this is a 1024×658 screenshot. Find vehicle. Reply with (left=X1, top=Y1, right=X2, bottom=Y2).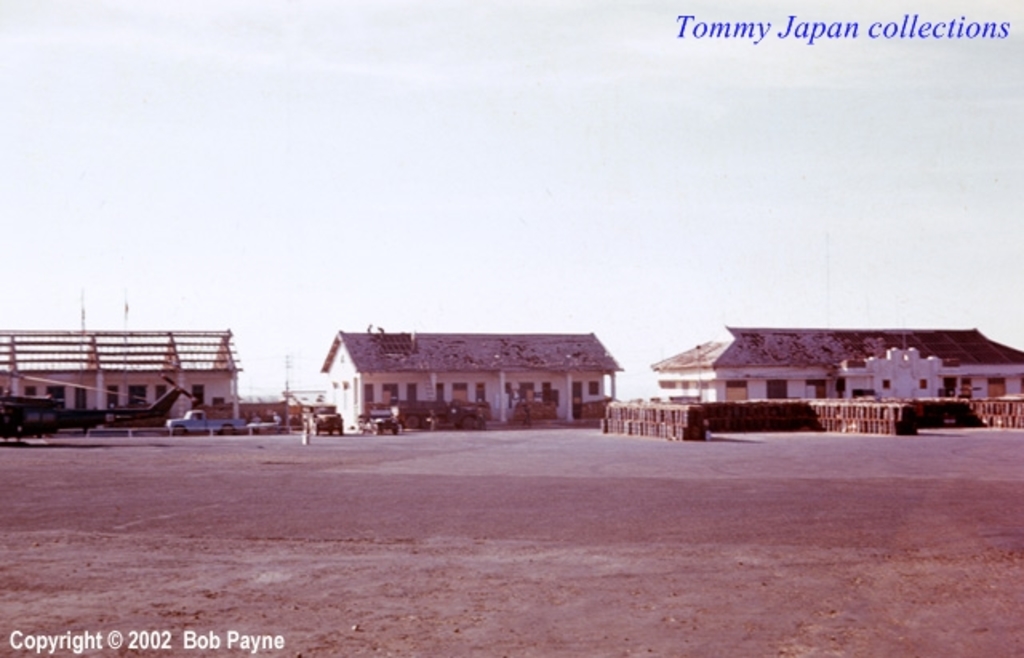
(left=160, top=410, right=245, bottom=431).
